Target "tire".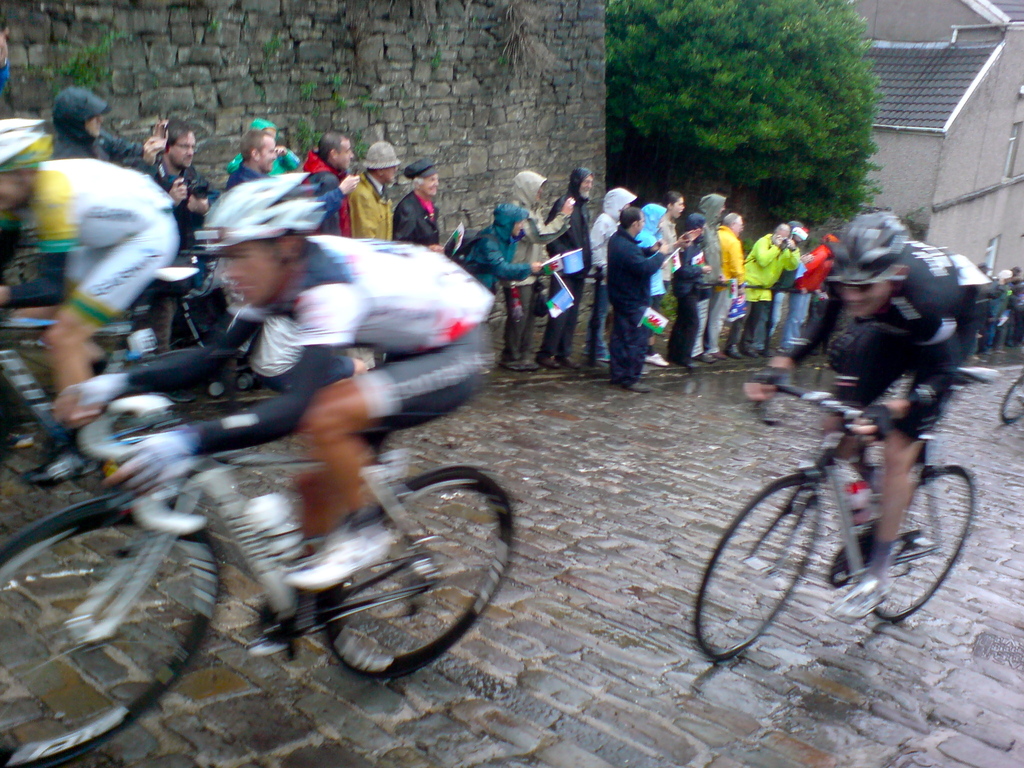
Target region: region(999, 372, 1023, 422).
